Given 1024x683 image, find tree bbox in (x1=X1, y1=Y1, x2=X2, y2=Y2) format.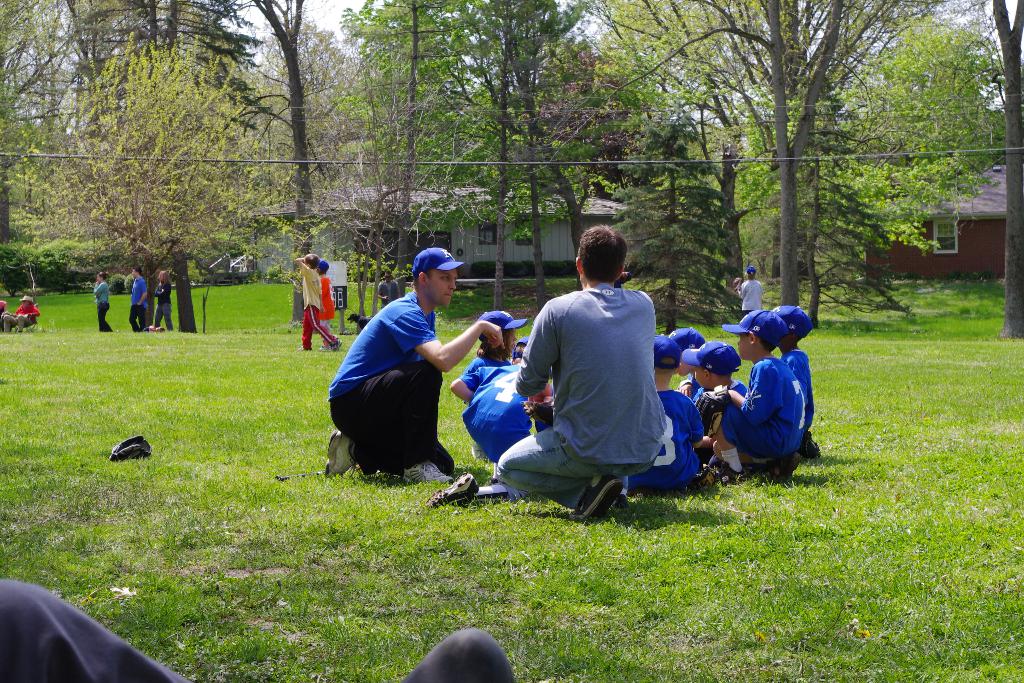
(x1=610, y1=3, x2=780, y2=290).
